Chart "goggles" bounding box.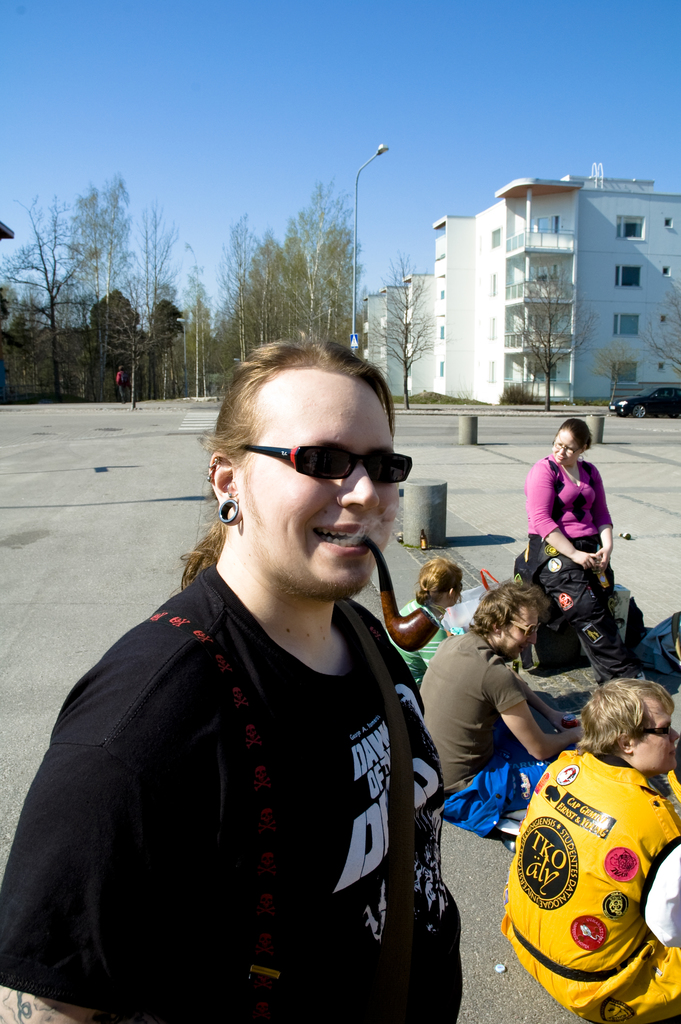
Charted: 282,442,429,498.
